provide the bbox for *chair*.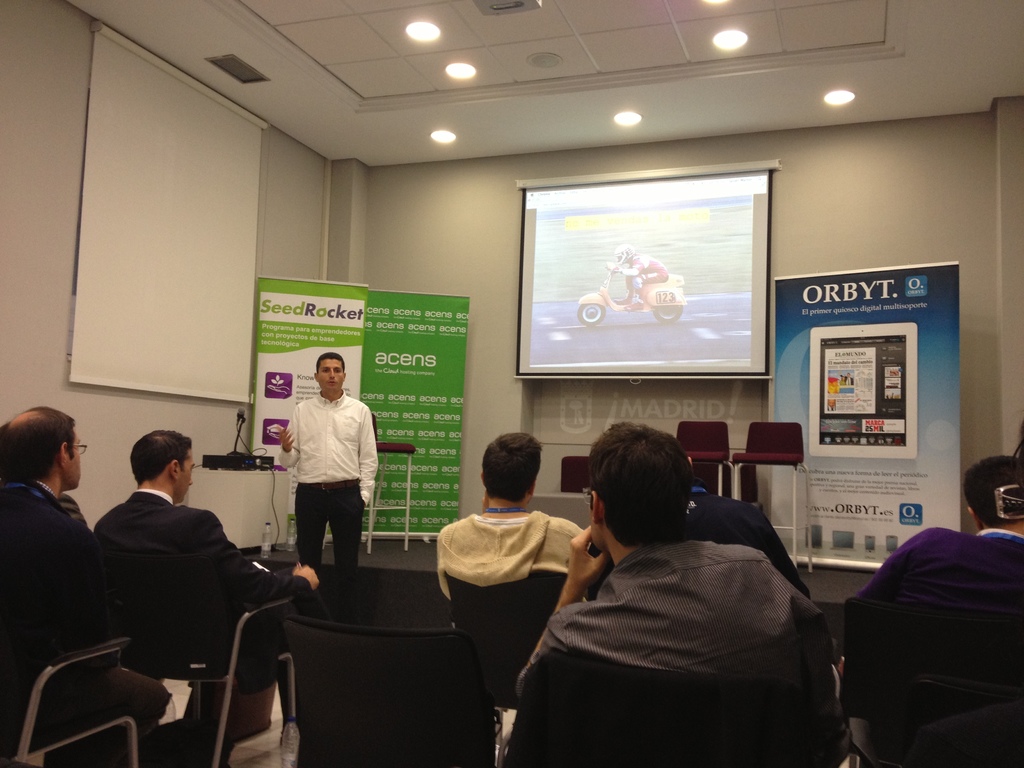
{"x1": 562, "y1": 458, "x2": 593, "y2": 495}.
